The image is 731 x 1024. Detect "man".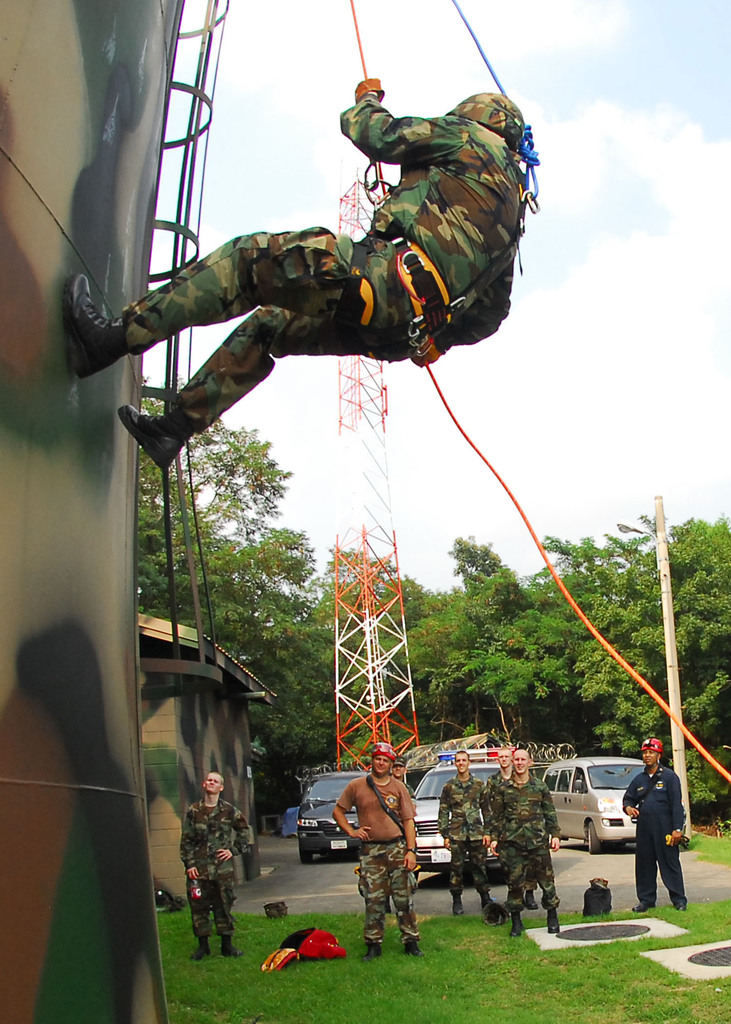
Detection: [x1=623, y1=737, x2=687, y2=915].
